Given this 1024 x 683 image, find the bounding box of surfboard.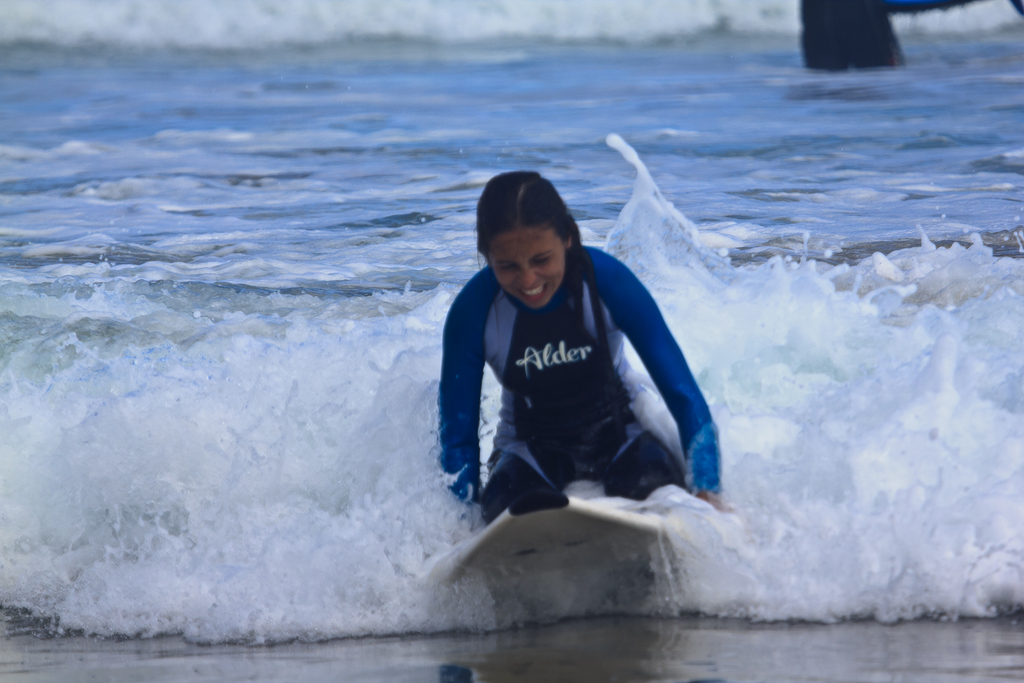
bbox=[411, 488, 749, 594].
